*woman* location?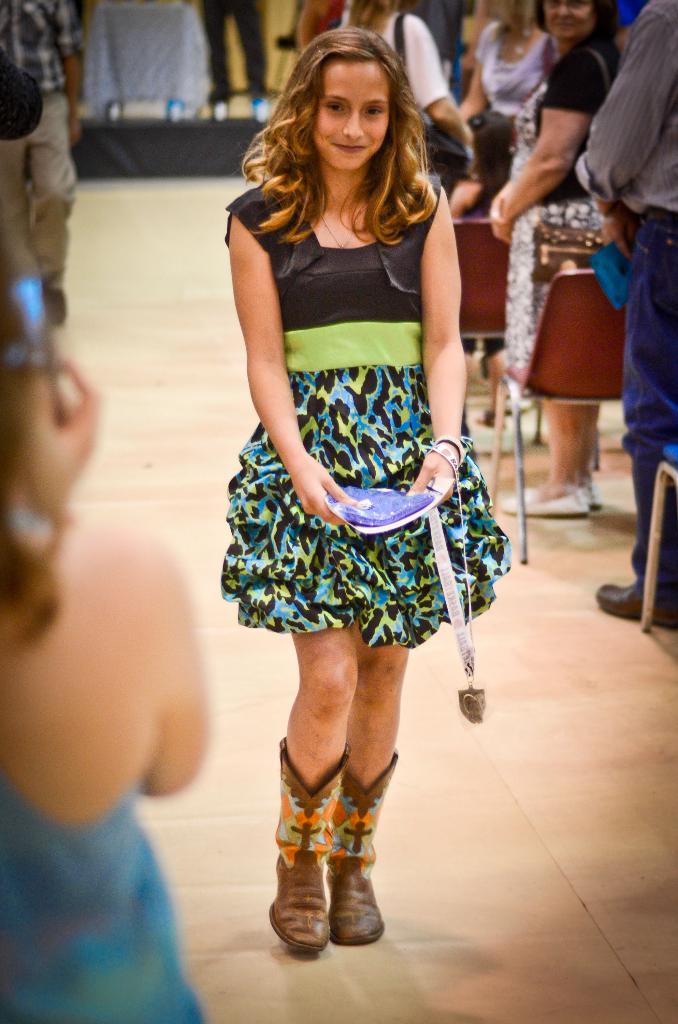
{"x1": 444, "y1": 107, "x2": 508, "y2": 441}
